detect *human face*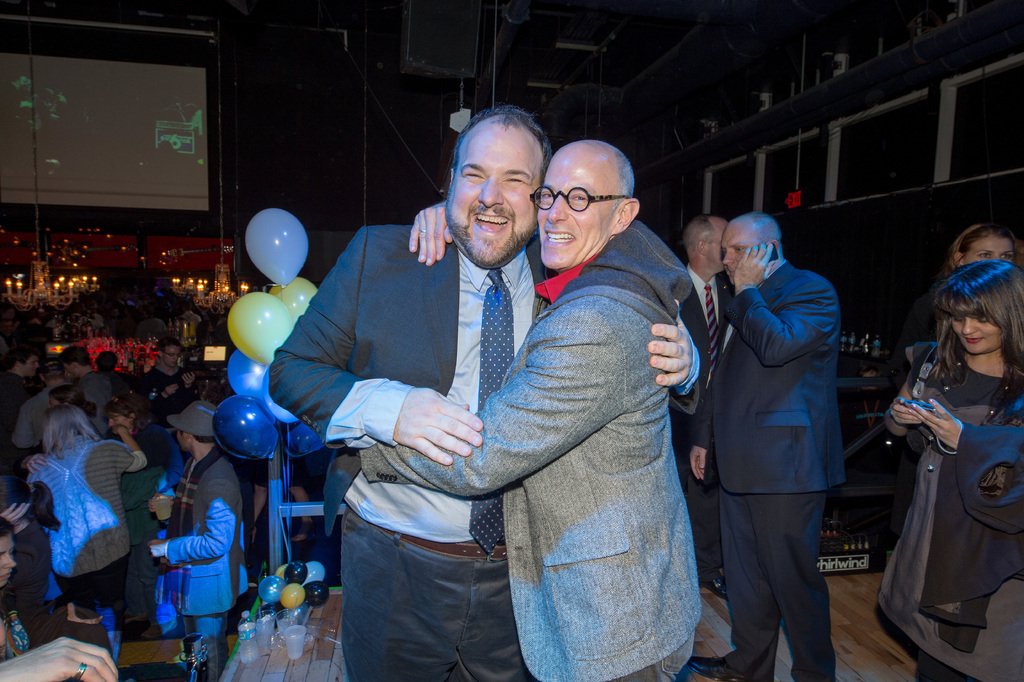
crop(722, 224, 757, 285)
